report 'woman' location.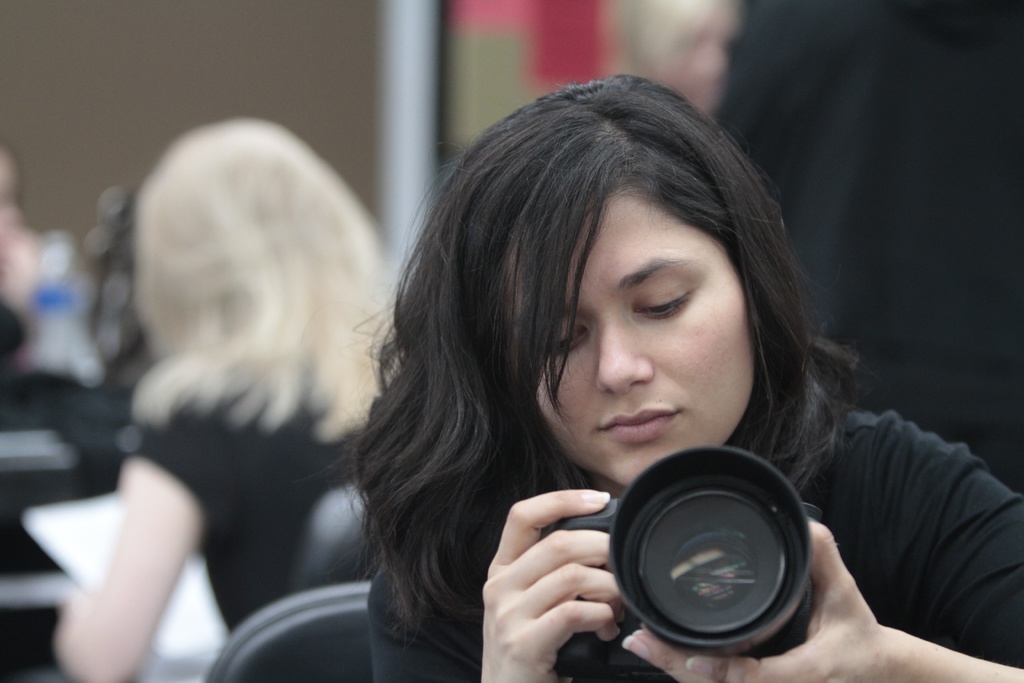
Report: left=45, top=115, right=414, bottom=682.
